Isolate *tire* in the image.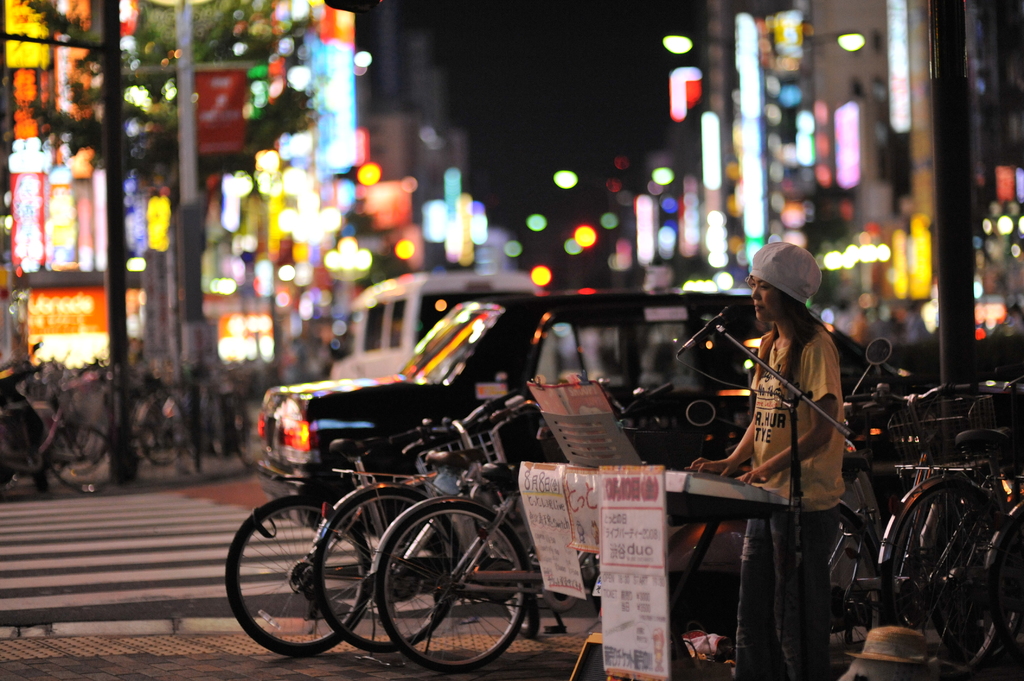
Isolated region: box(376, 508, 524, 667).
